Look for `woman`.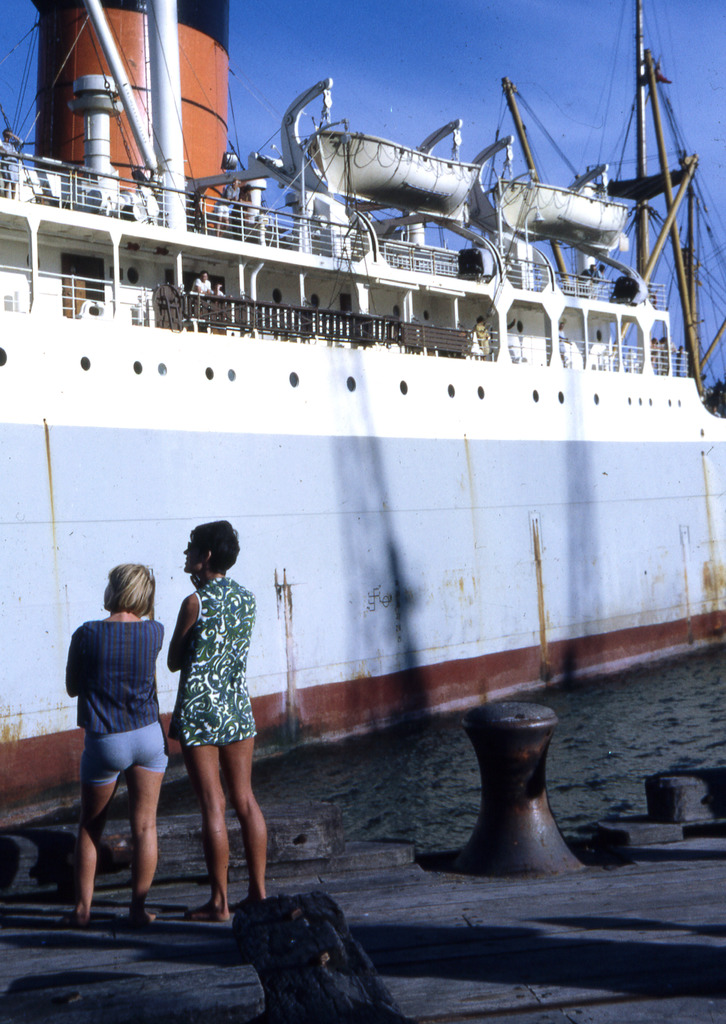
Found: left=59, top=543, right=178, bottom=922.
